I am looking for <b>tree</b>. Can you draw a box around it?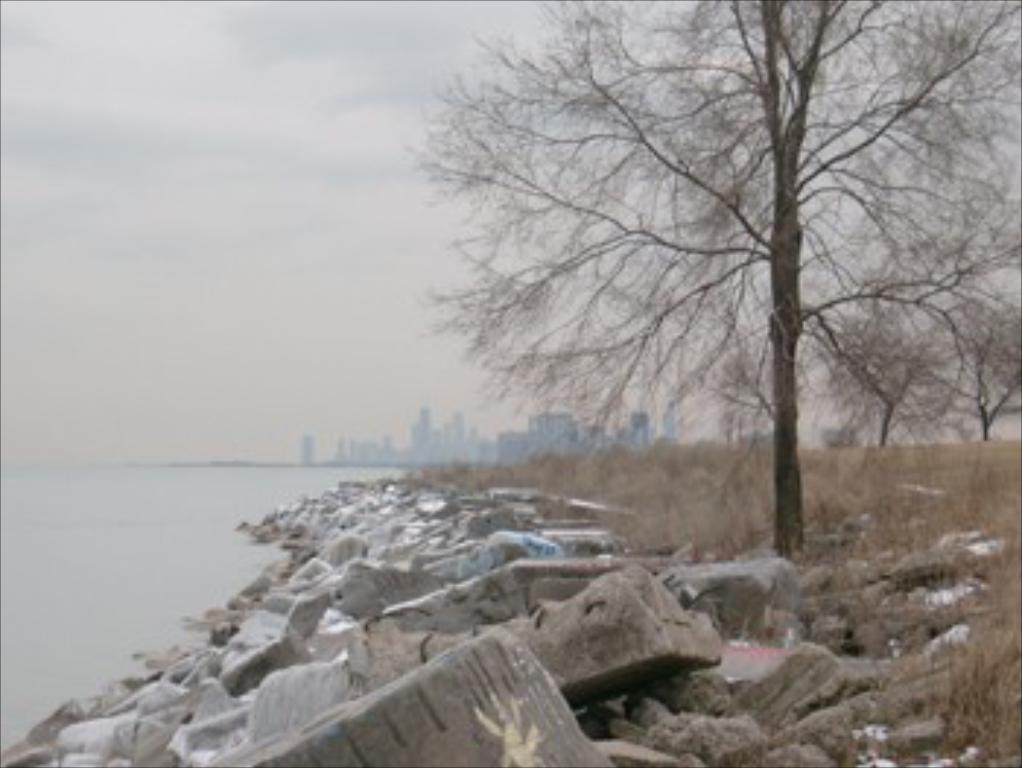
Sure, the bounding box is (left=821, top=315, right=958, bottom=456).
